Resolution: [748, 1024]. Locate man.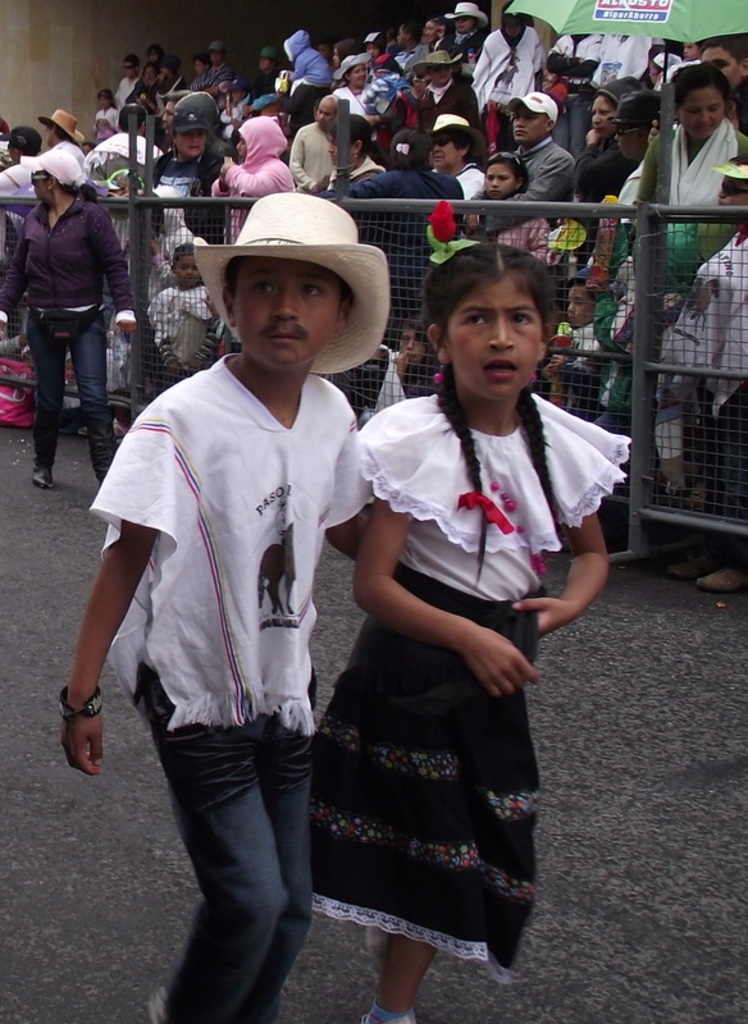
(x1=0, y1=143, x2=141, y2=497).
